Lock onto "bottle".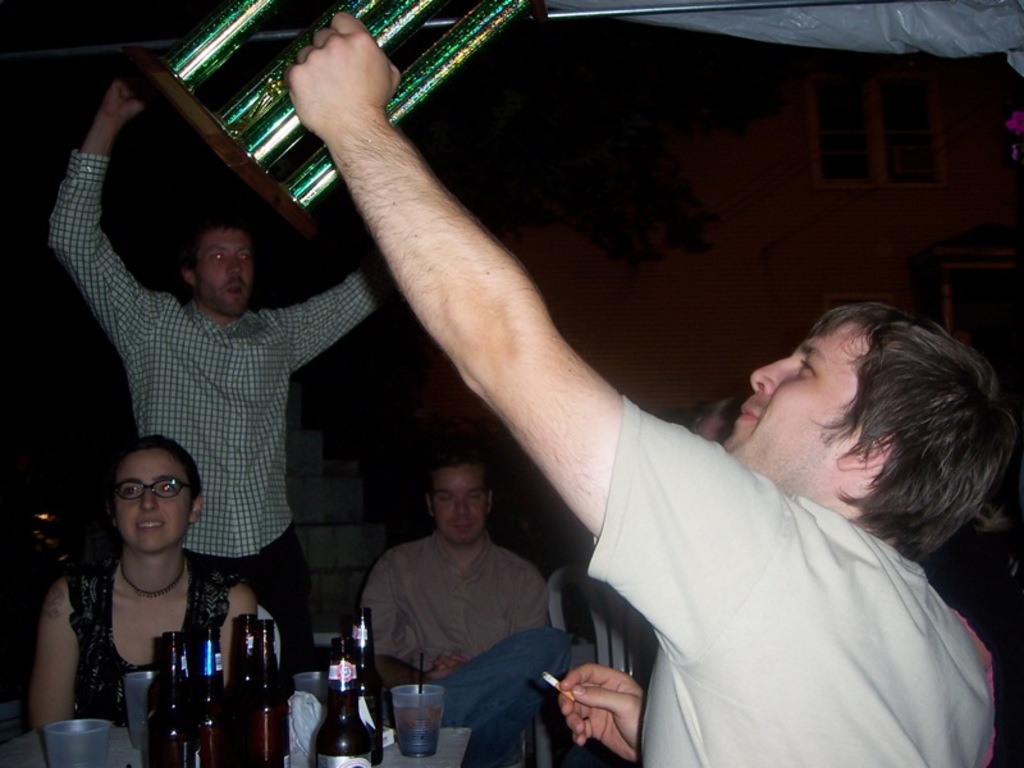
Locked: [left=317, top=636, right=378, bottom=767].
